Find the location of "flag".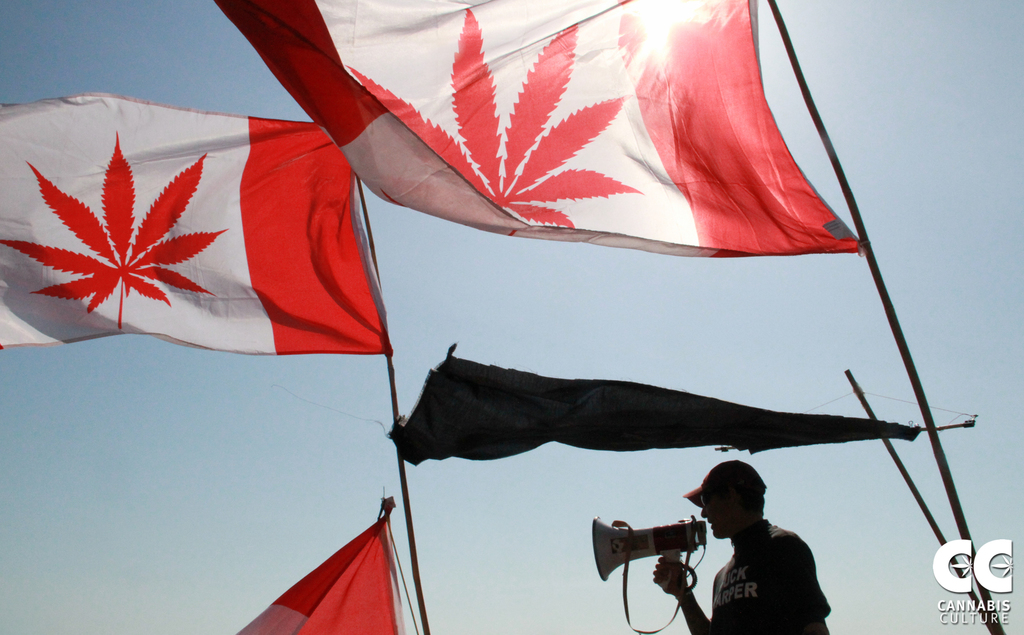
Location: bbox=[216, 0, 863, 259].
